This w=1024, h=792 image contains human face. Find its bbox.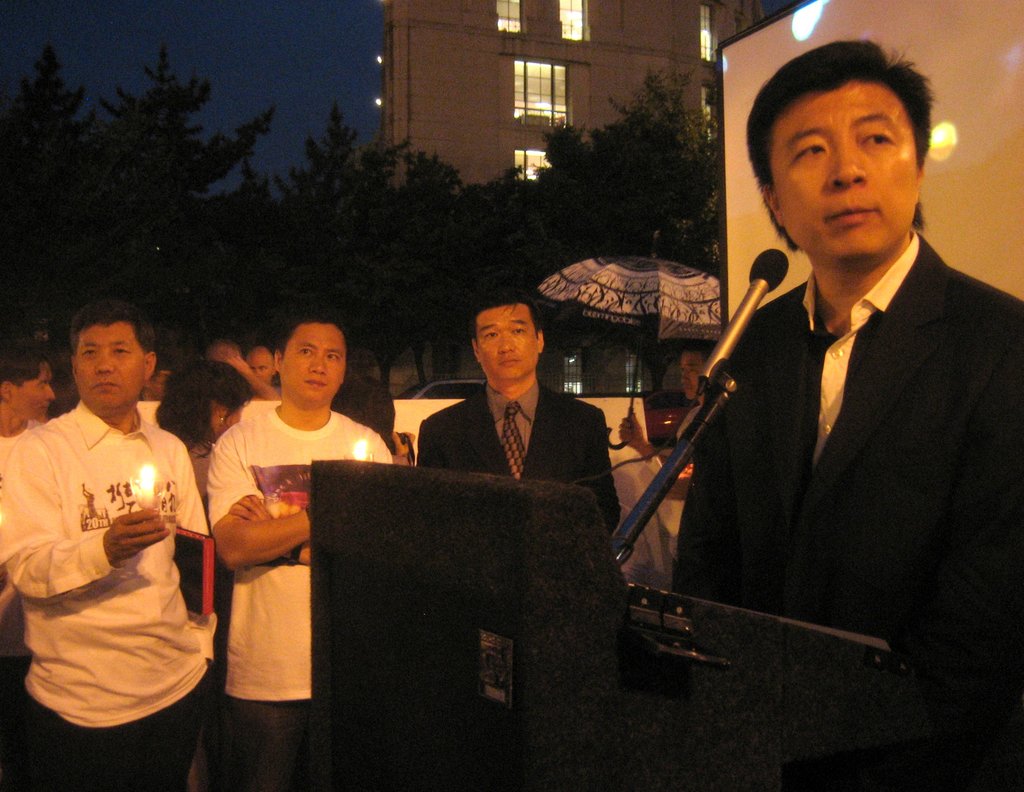
<box>13,366,60,420</box>.
